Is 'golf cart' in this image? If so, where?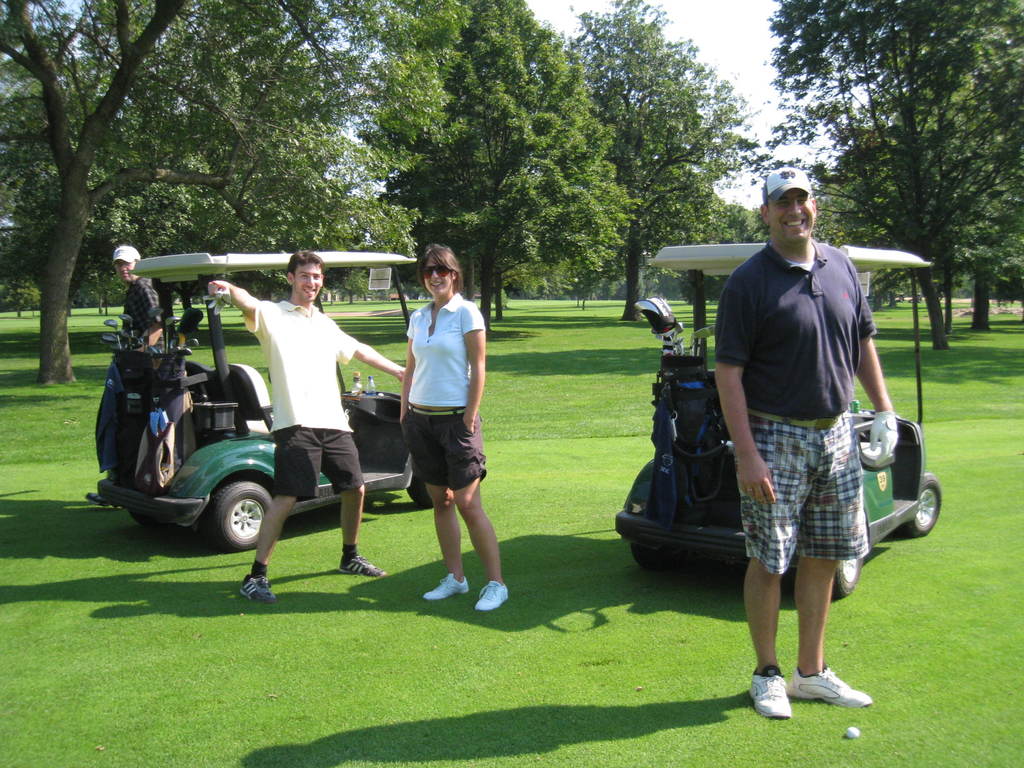
Yes, at <bbox>614, 241, 944, 595</bbox>.
